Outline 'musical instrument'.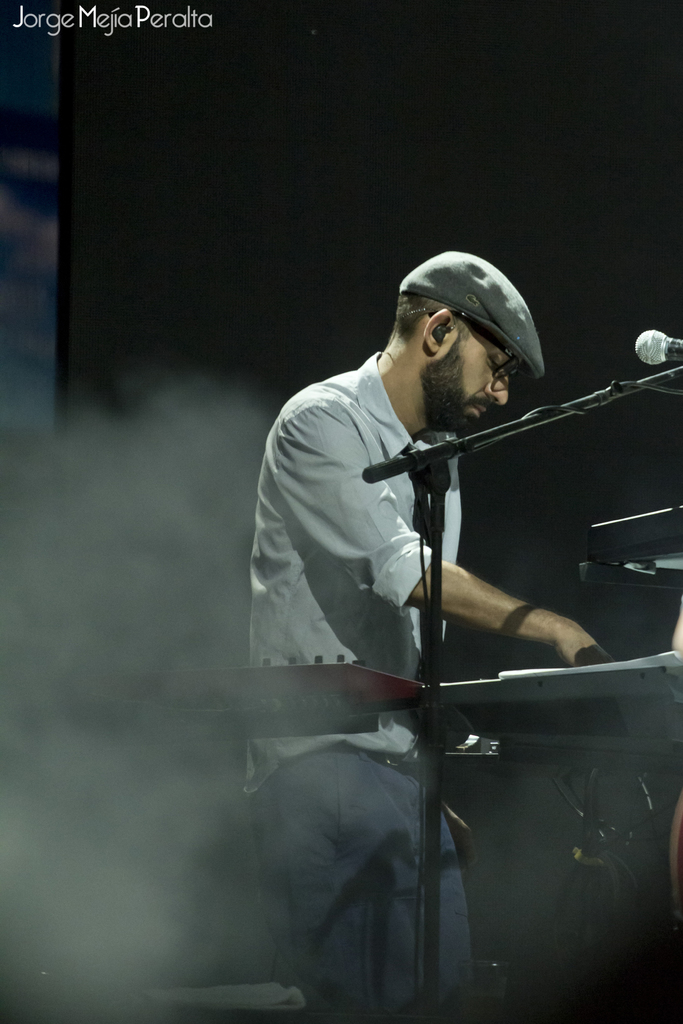
Outline: (427, 648, 682, 1012).
